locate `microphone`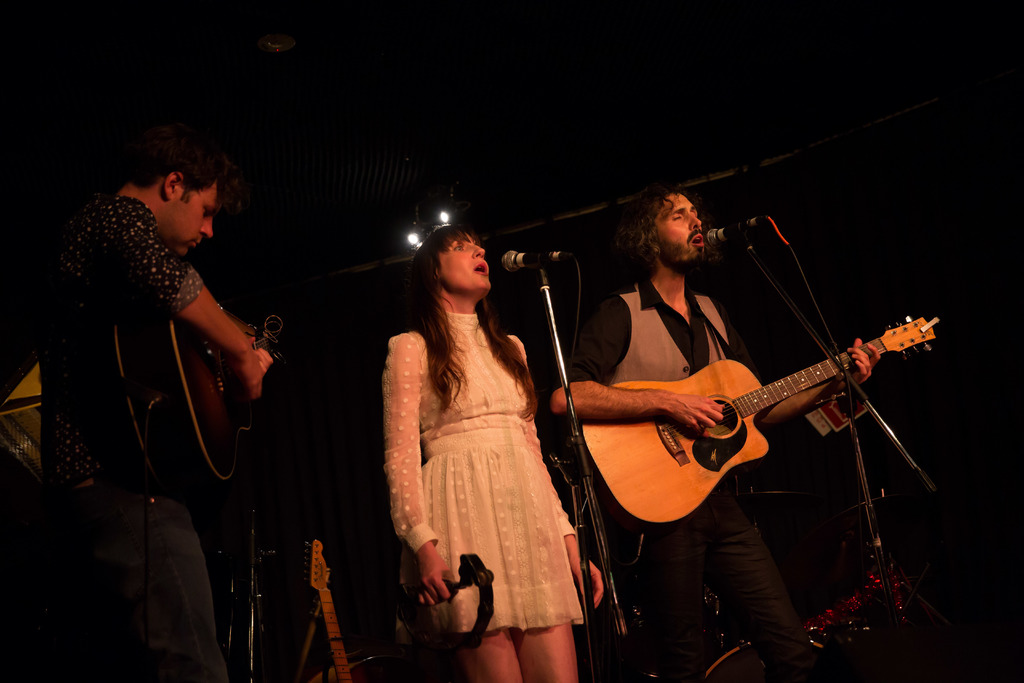
x1=497, y1=251, x2=577, y2=273
